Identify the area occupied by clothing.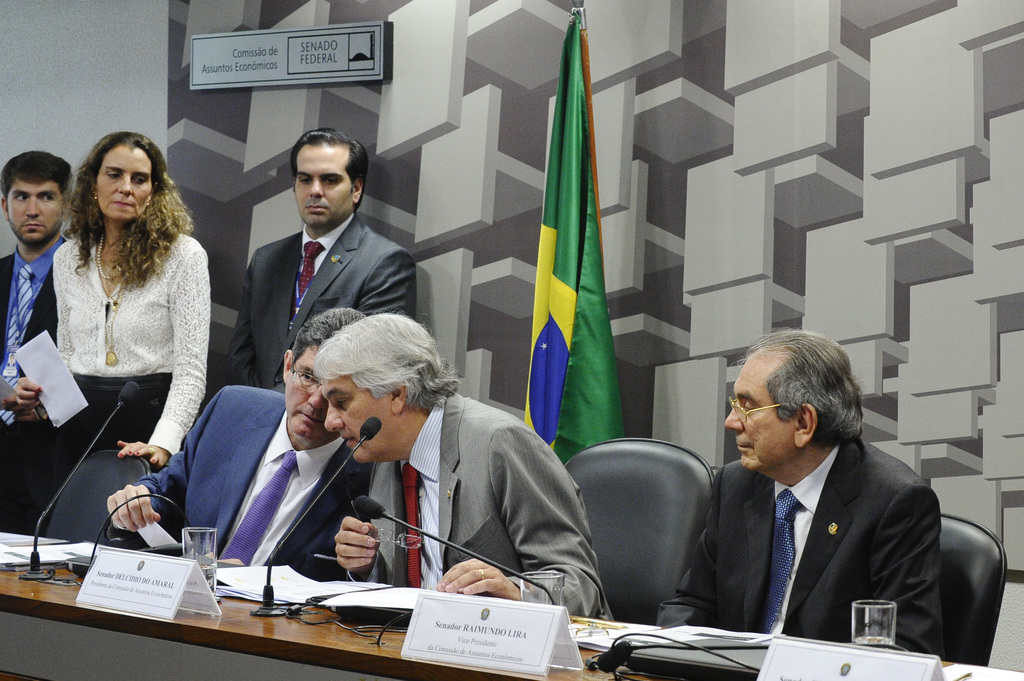
Area: bbox=(217, 213, 423, 390).
